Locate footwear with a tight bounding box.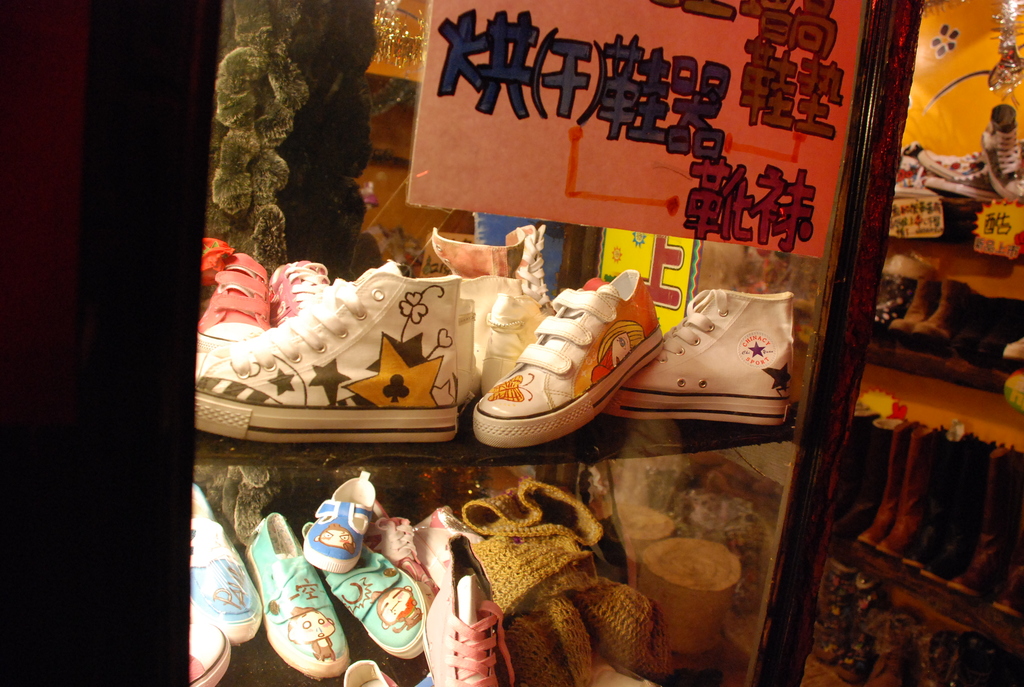
l=194, t=258, r=459, b=448.
